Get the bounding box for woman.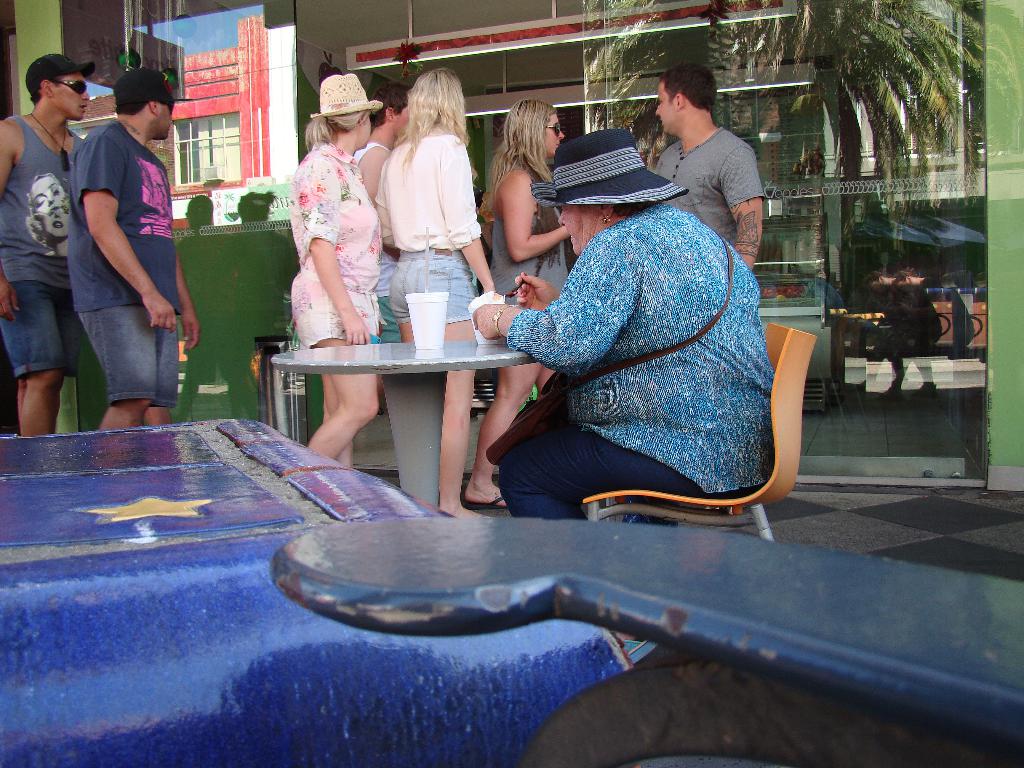
[285, 61, 380, 479].
